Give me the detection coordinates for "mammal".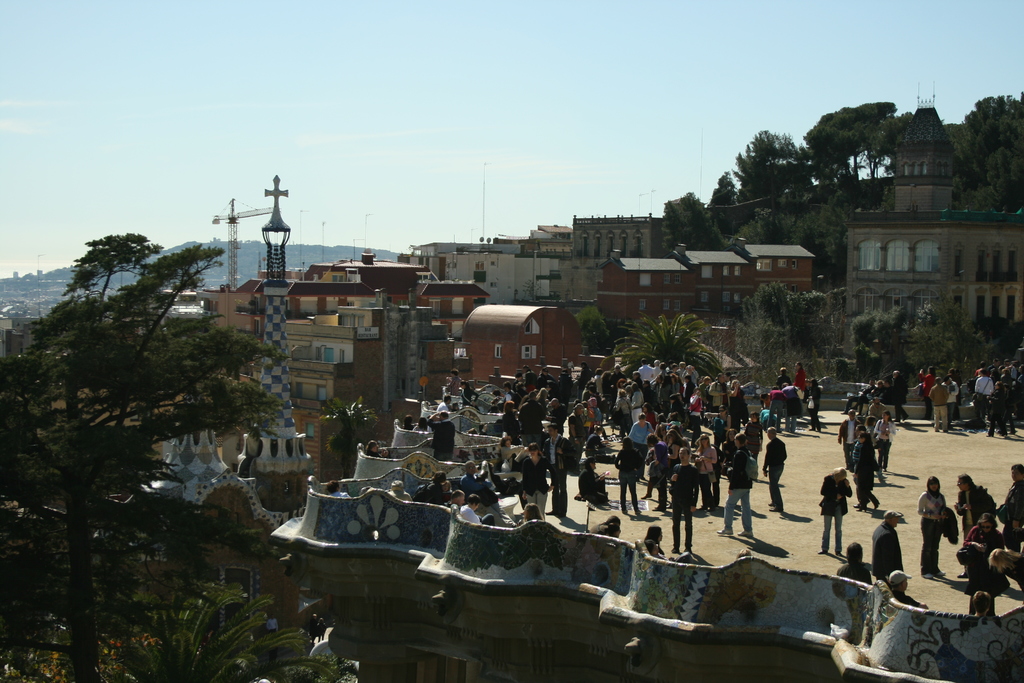
[left=316, top=620, right=328, bottom=642].
